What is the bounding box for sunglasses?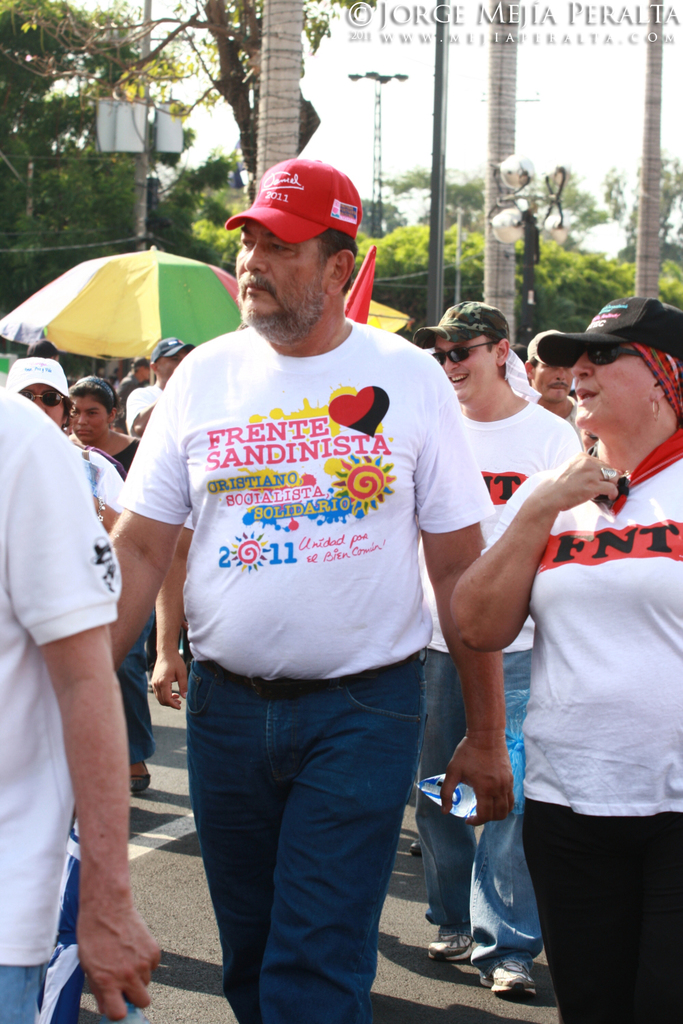
18,390,68,408.
